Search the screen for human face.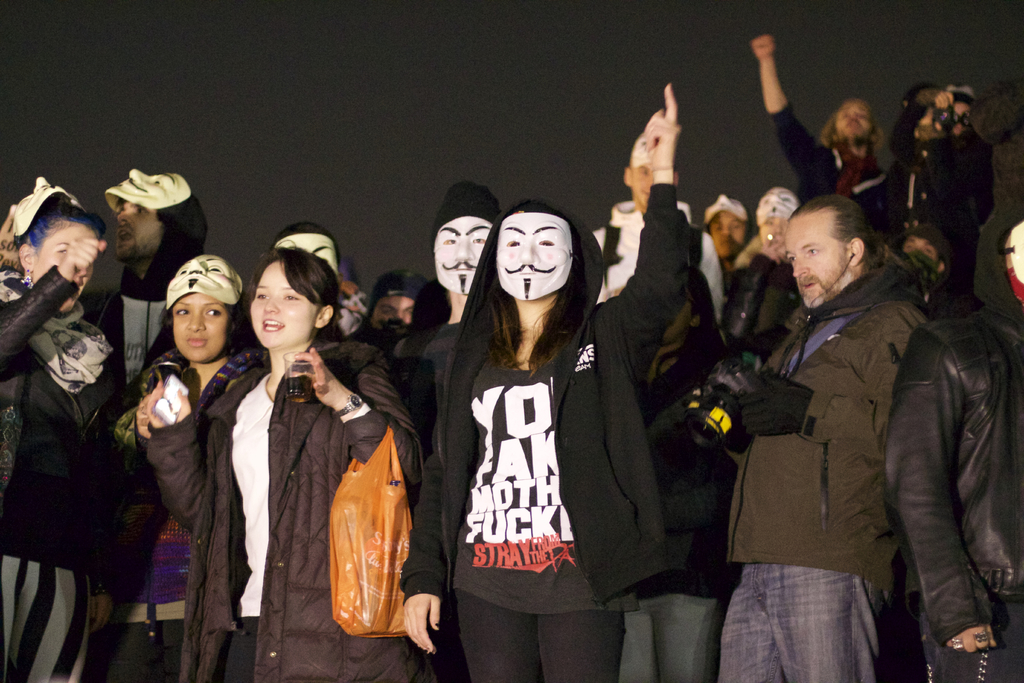
Found at (115,195,166,258).
